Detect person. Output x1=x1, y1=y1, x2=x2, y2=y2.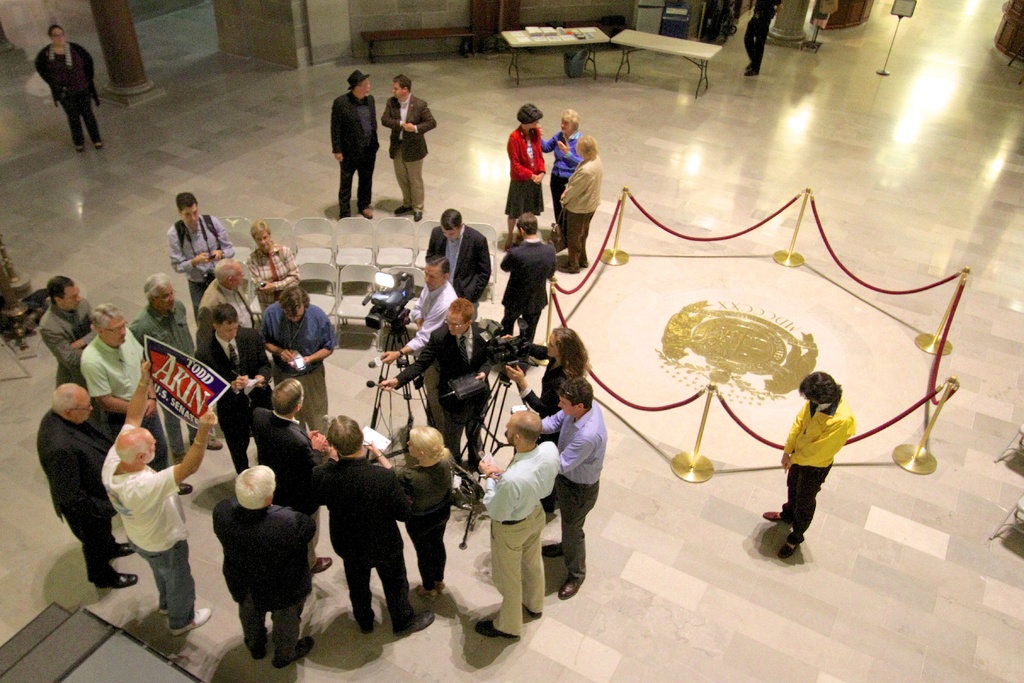
x1=479, y1=410, x2=558, y2=636.
